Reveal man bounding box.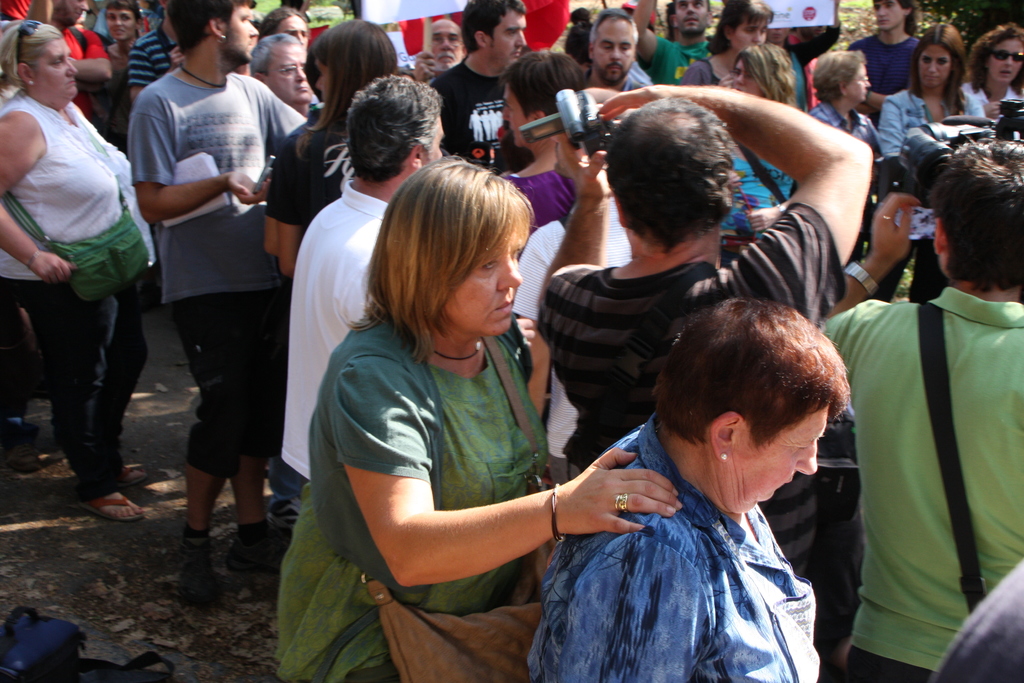
Revealed: locate(532, 84, 876, 581).
